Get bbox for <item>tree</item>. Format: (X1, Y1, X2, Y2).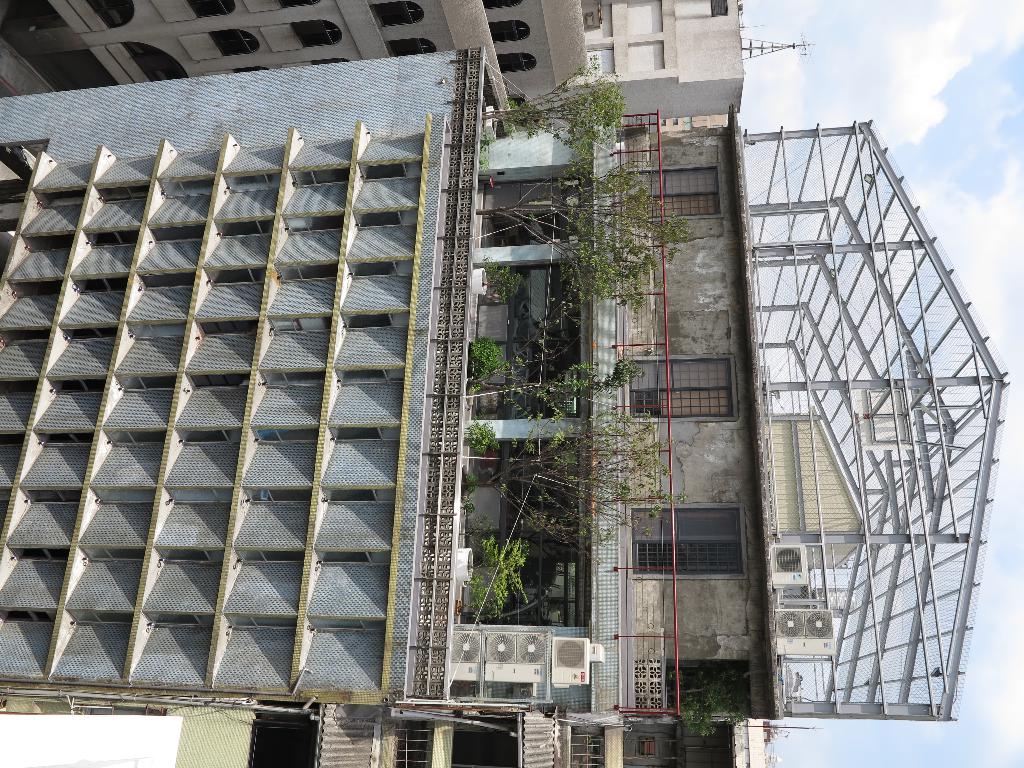
(465, 287, 664, 433).
